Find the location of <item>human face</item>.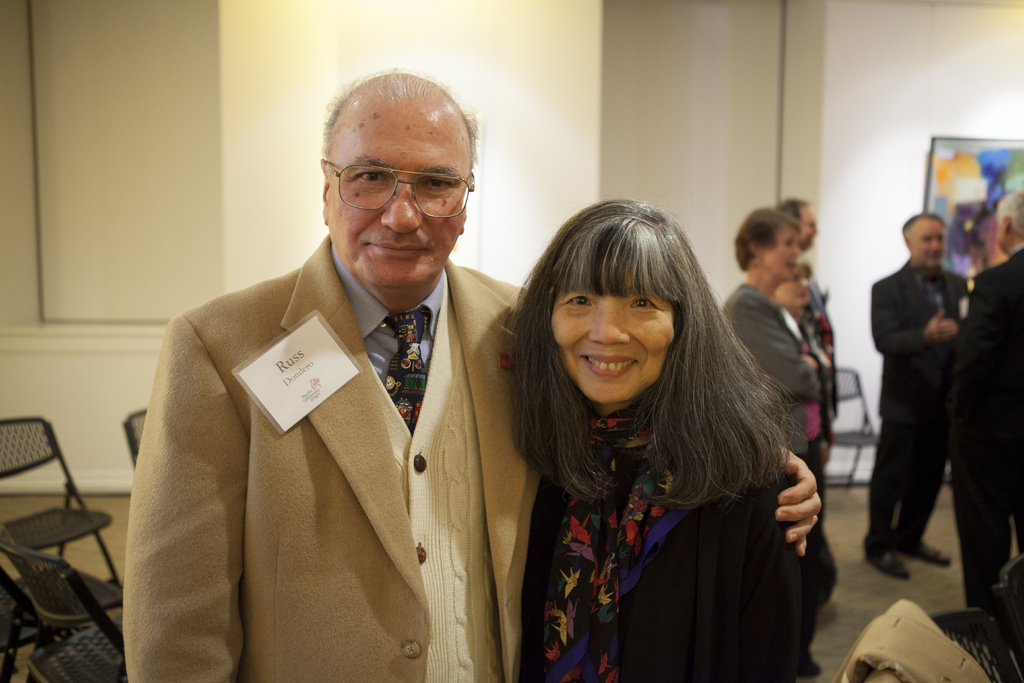
Location: (x1=551, y1=263, x2=674, y2=404).
